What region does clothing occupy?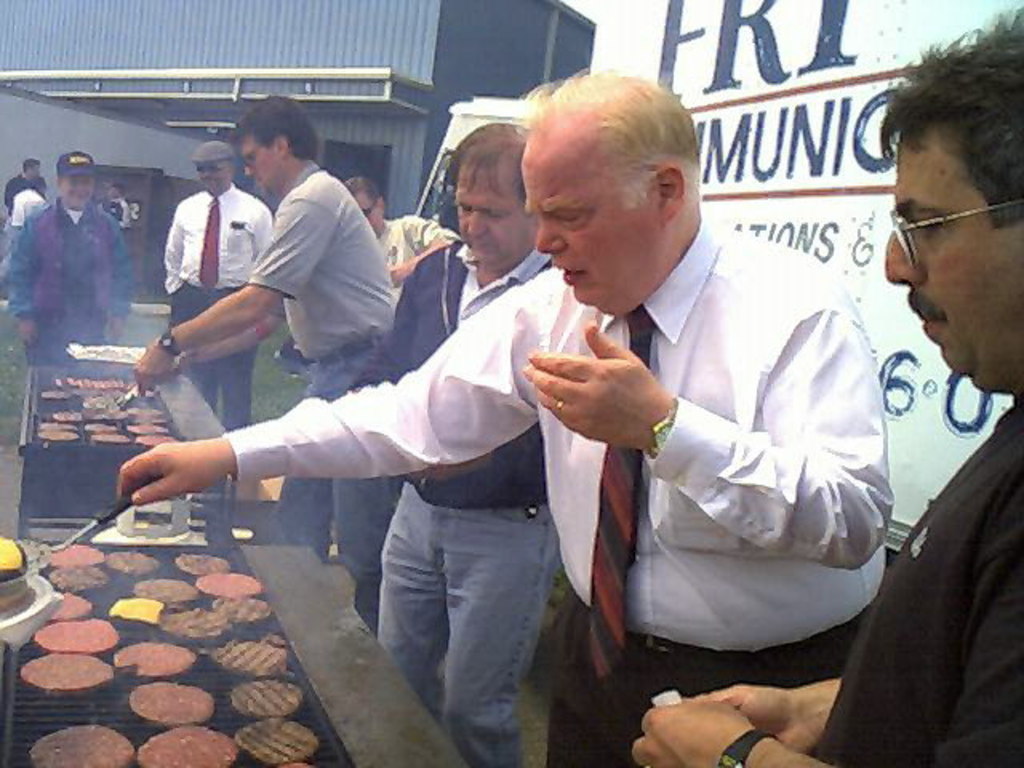
Rect(250, 166, 406, 627).
